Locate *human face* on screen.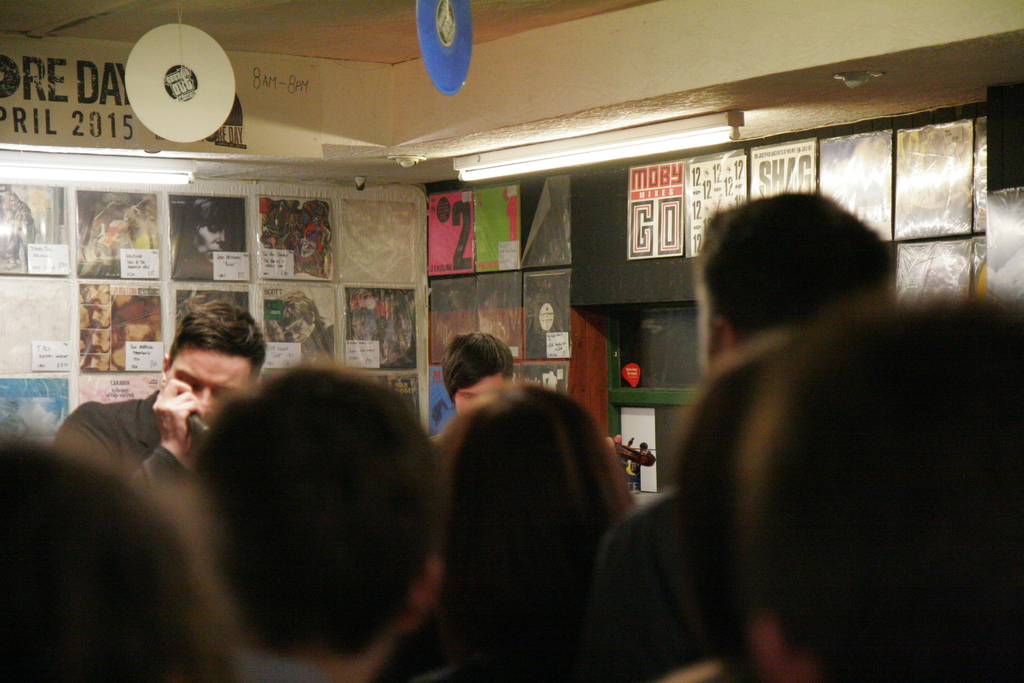
On screen at left=454, top=374, right=506, bottom=414.
